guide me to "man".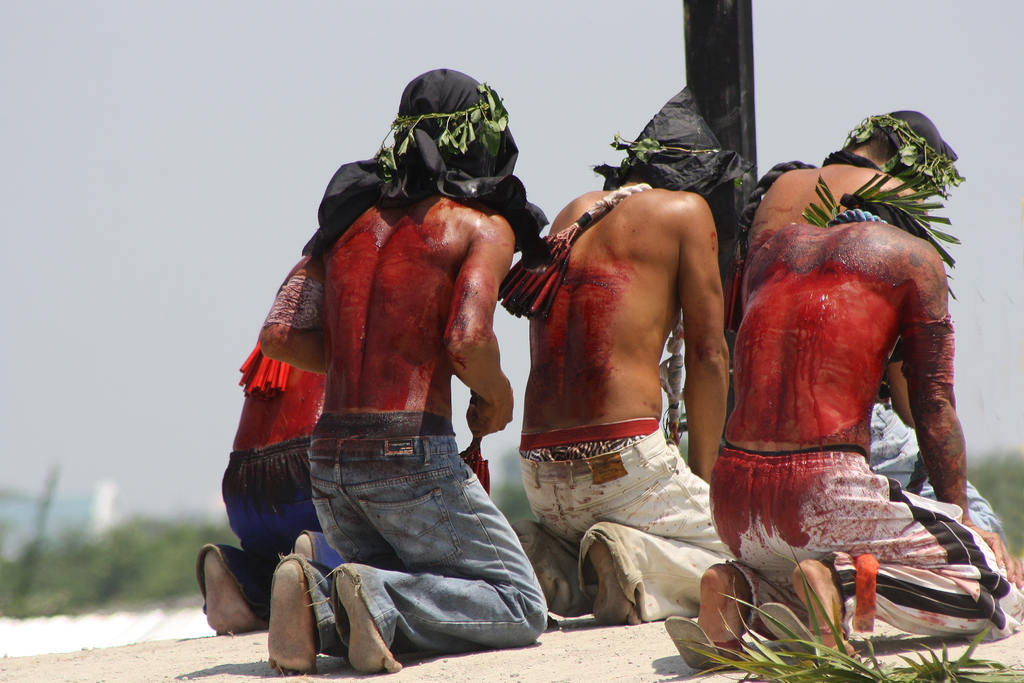
Guidance: bbox=[268, 69, 548, 675].
